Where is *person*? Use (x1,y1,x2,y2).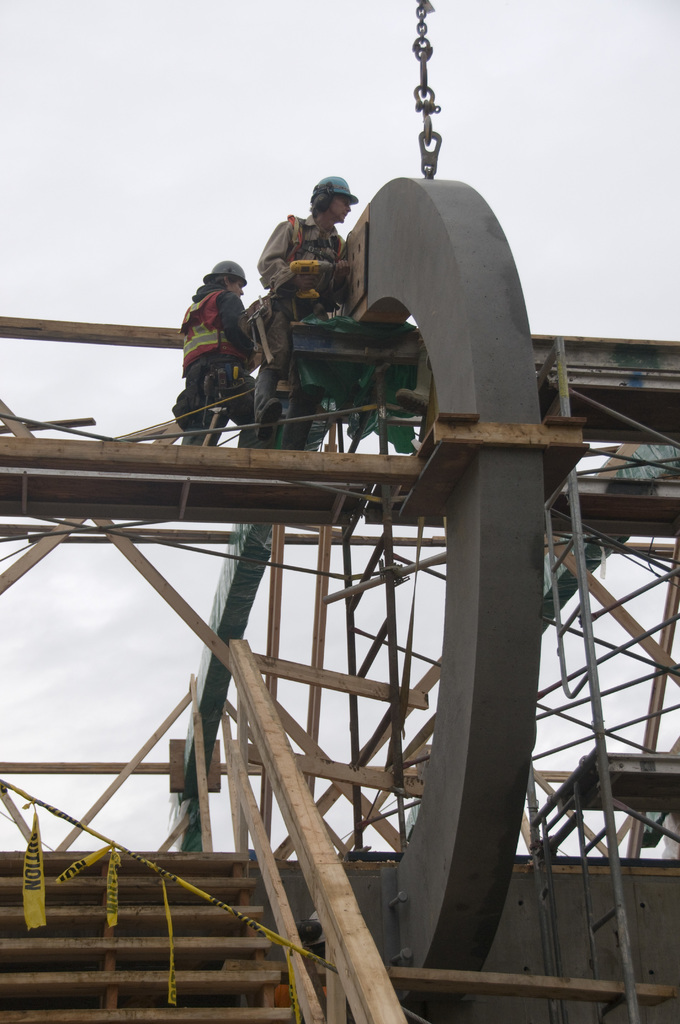
(181,260,257,446).
